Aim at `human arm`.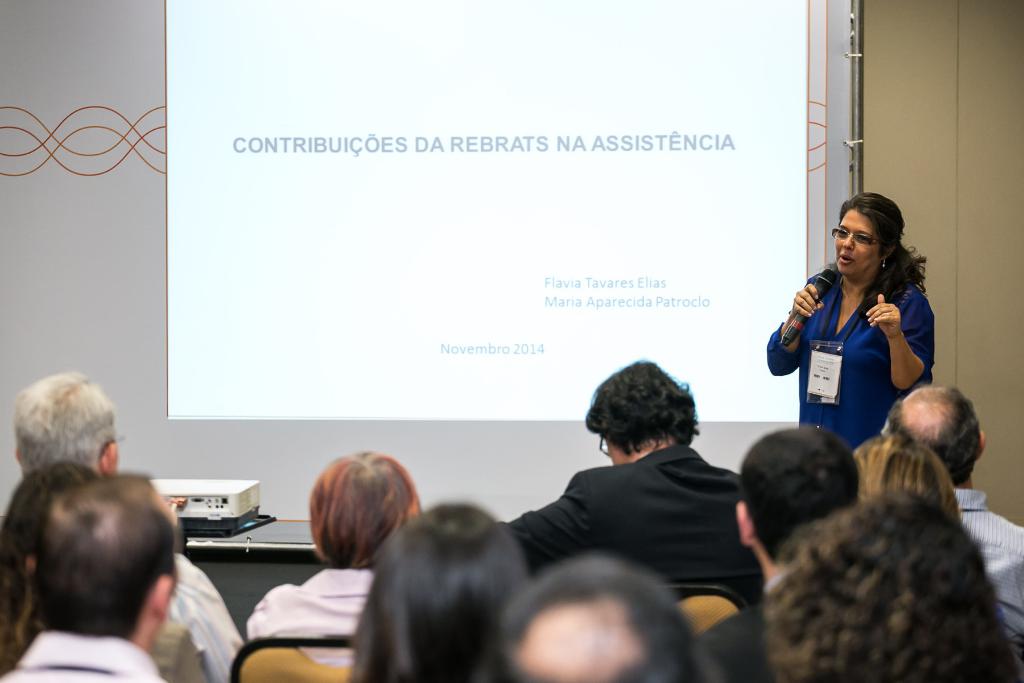
Aimed at Rect(884, 280, 941, 410).
